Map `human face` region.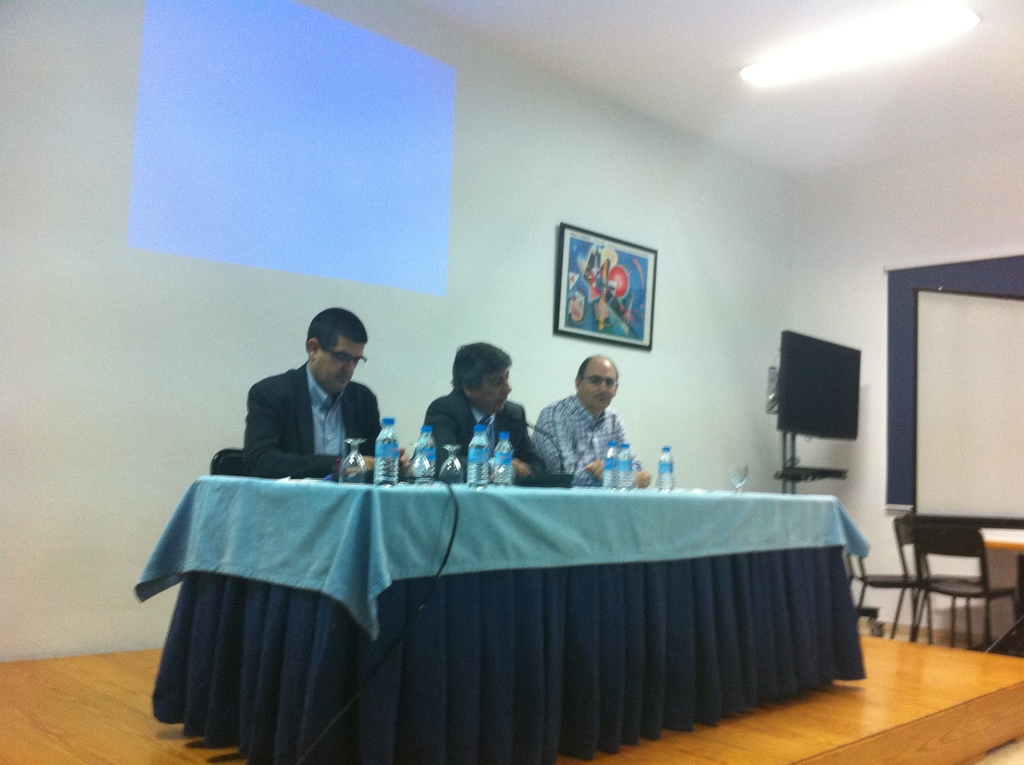
Mapped to (575, 357, 621, 402).
